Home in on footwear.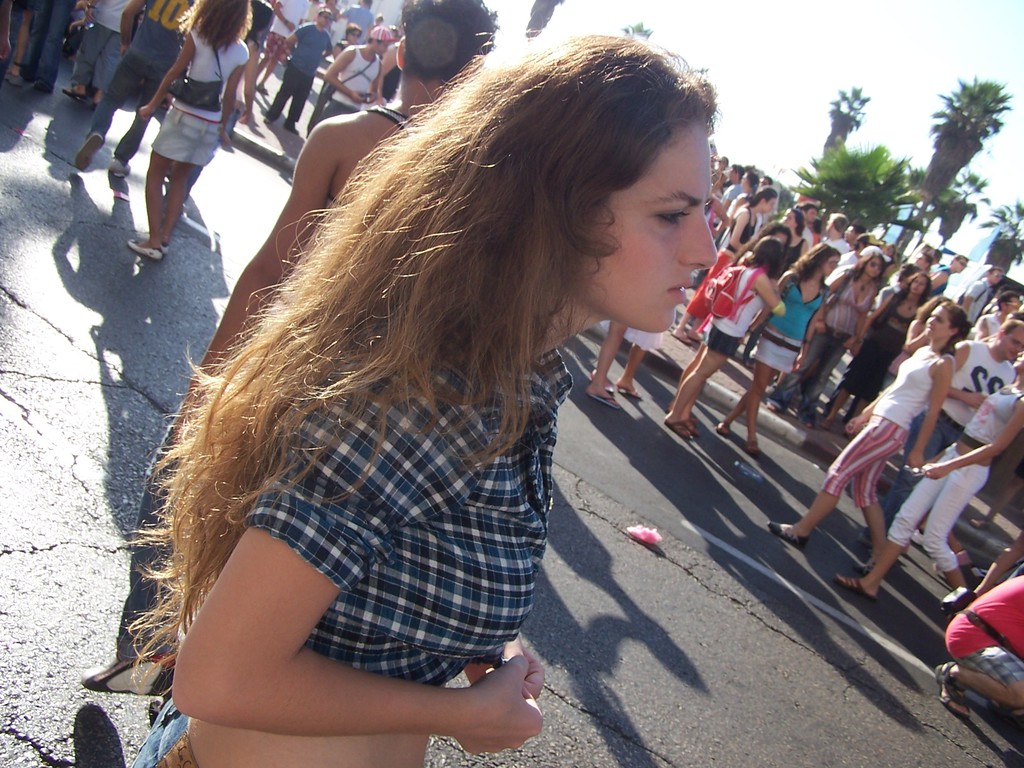
Homed in at l=748, t=441, r=758, b=460.
